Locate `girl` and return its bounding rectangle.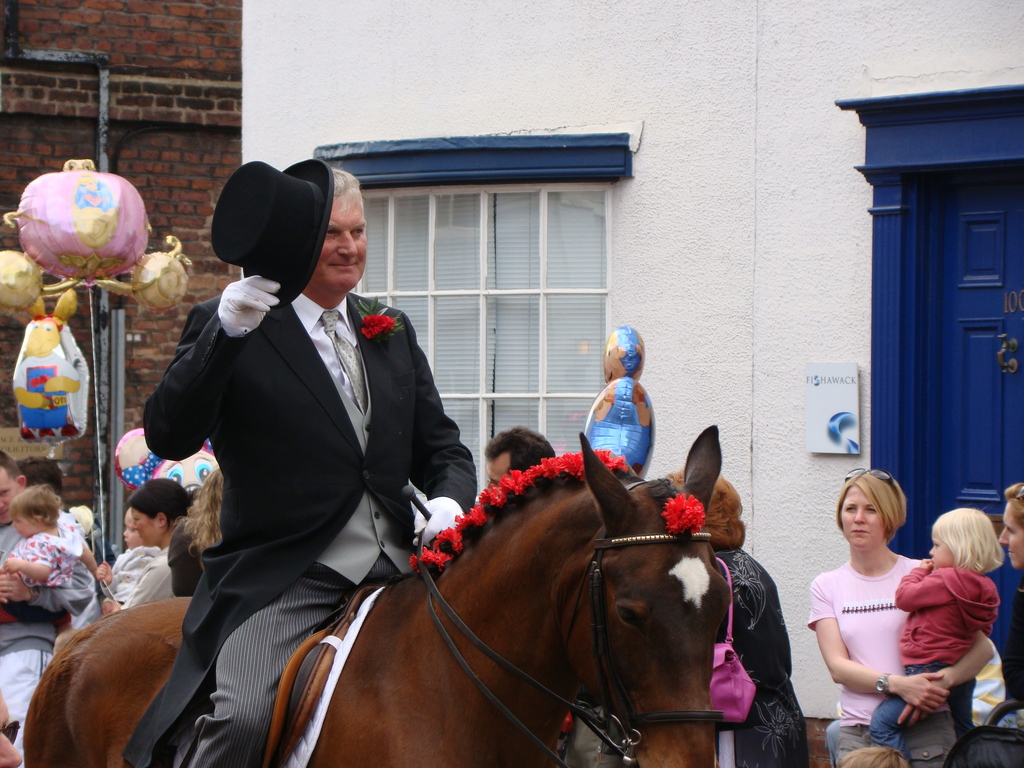
872 505 1007 756.
